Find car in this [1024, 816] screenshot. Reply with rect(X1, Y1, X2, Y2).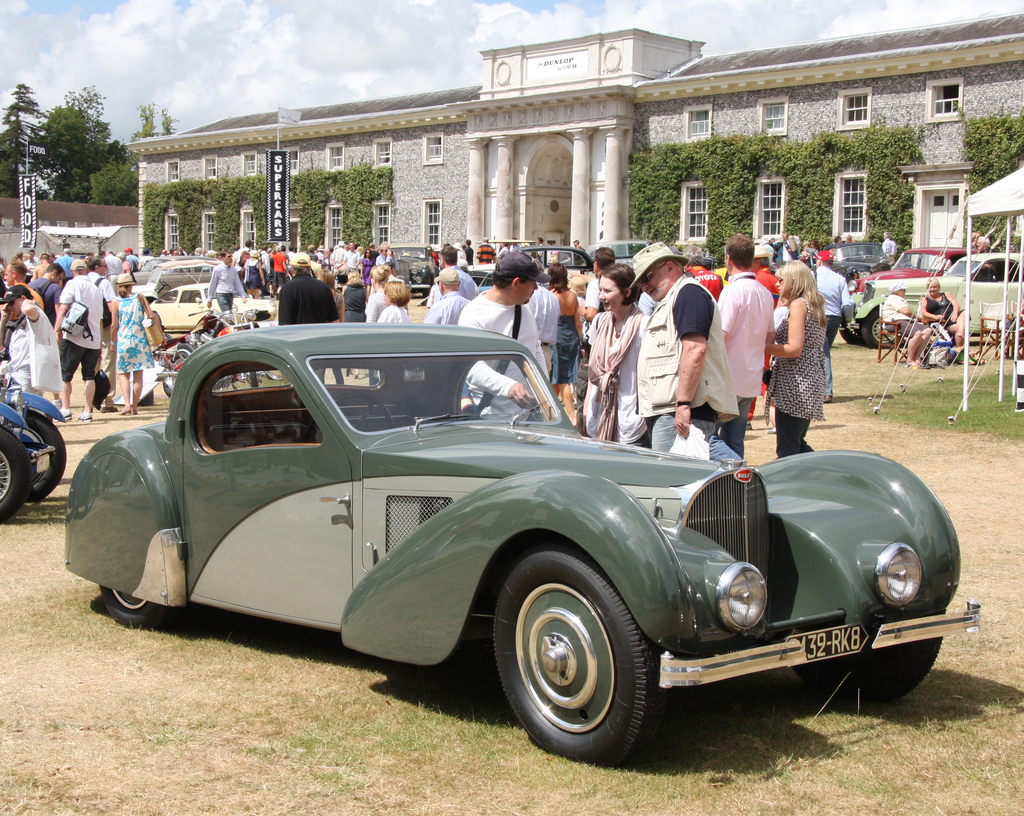
rect(467, 245, 616, 304).
